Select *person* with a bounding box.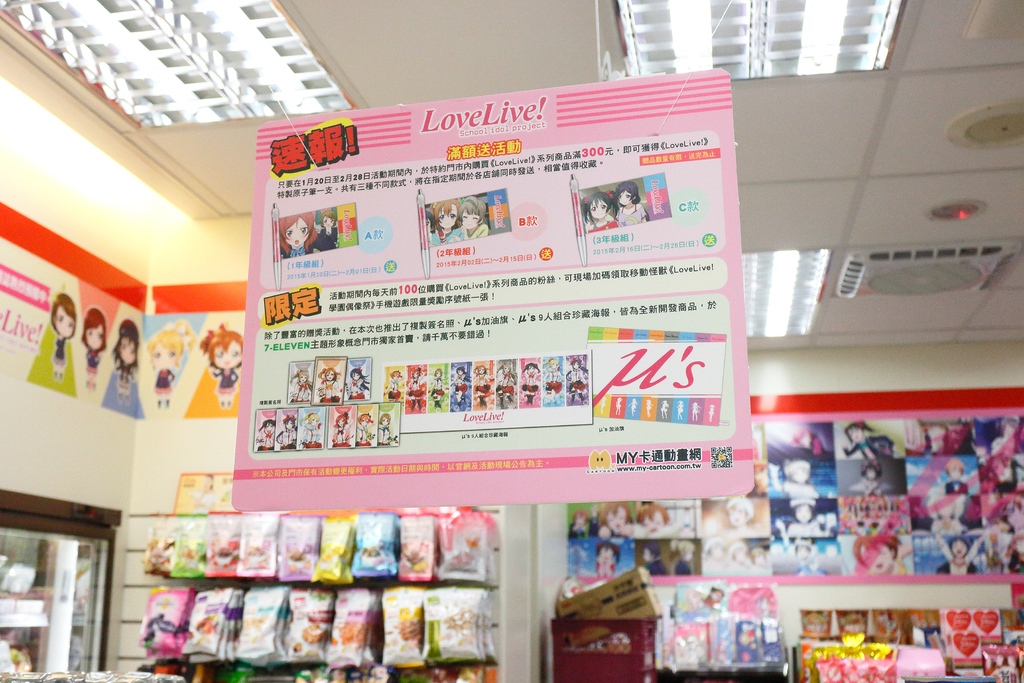
pyautogui.locateOnScreen(614, 179, 650, 225).
